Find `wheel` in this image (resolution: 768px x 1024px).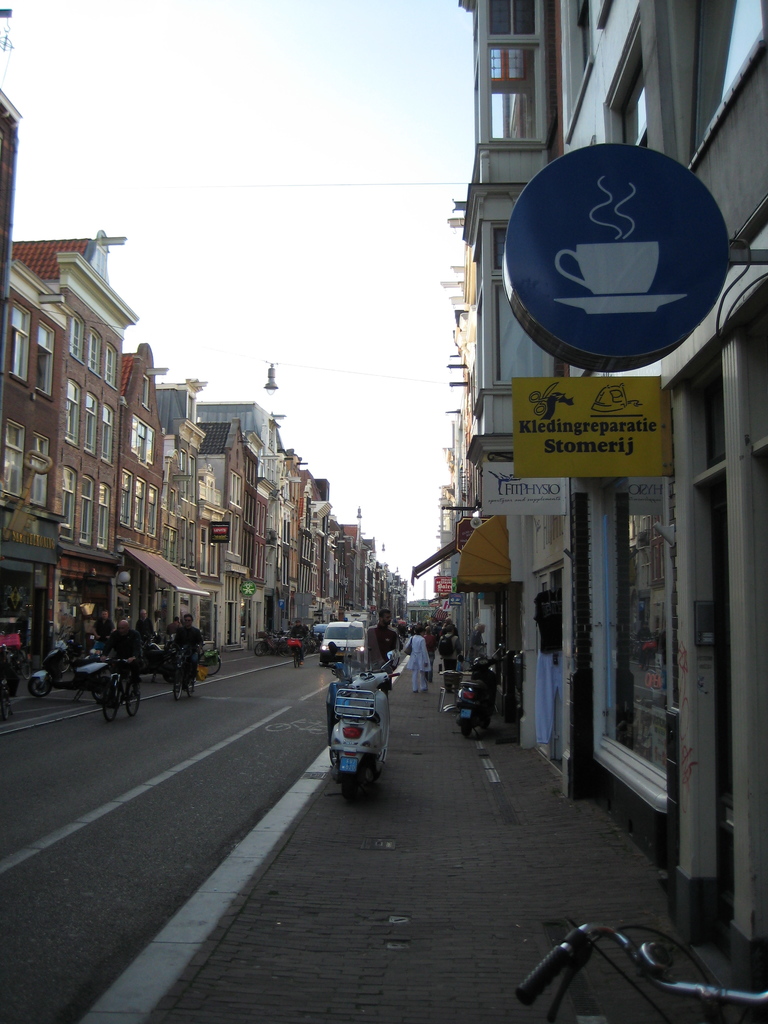
[186, 670, 198, 698].
